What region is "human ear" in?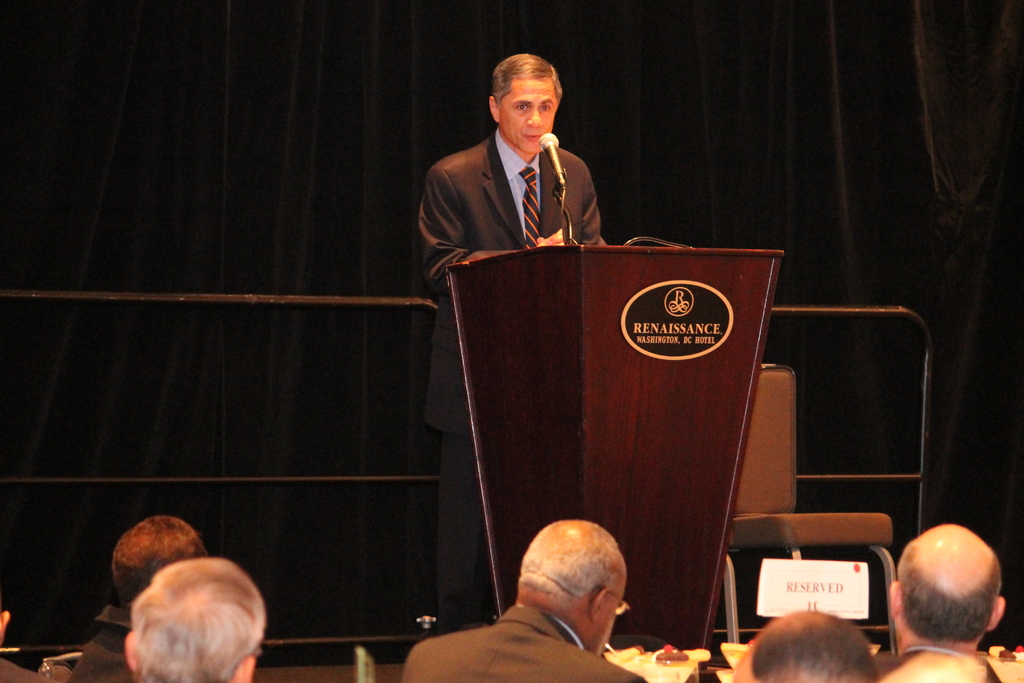
l=236, t=657, r=257, b=682.
